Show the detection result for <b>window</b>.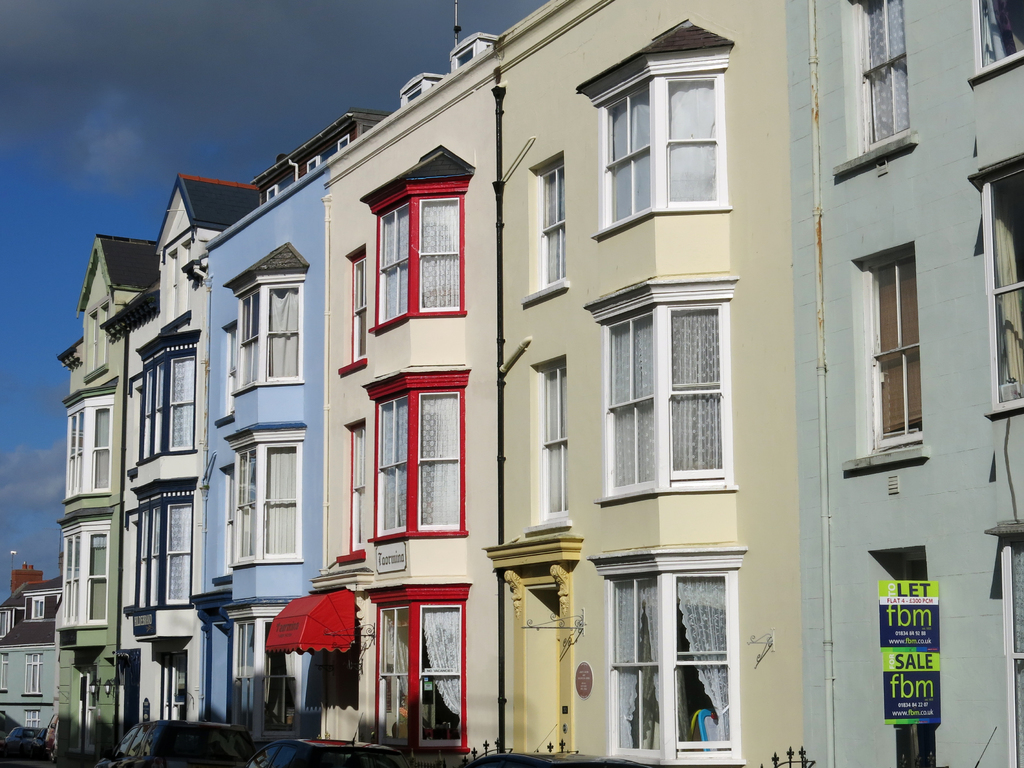
bbox=(844, 236, 924, 476).
